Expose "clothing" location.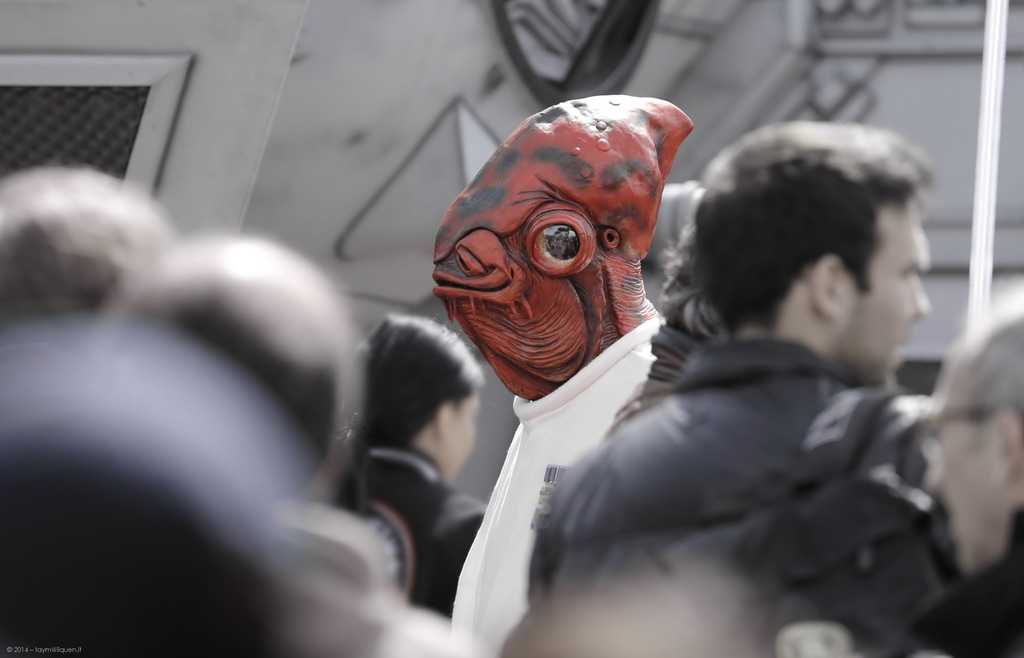
Exposed at select_region(498, 310, 968, 657).
